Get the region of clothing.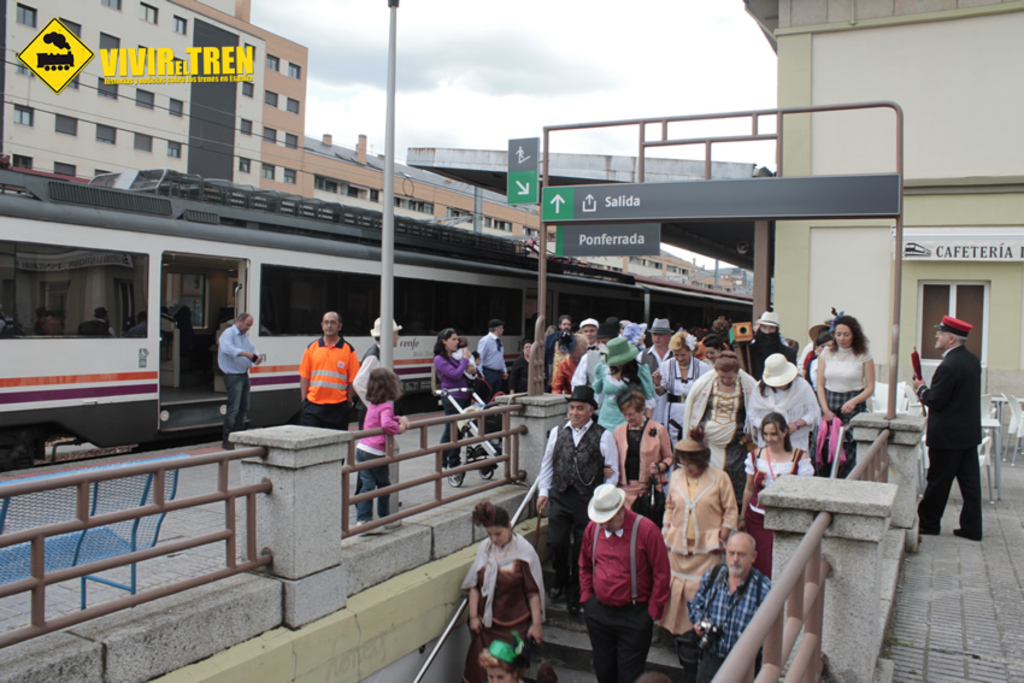
<box>76,317,113,334</box>.
